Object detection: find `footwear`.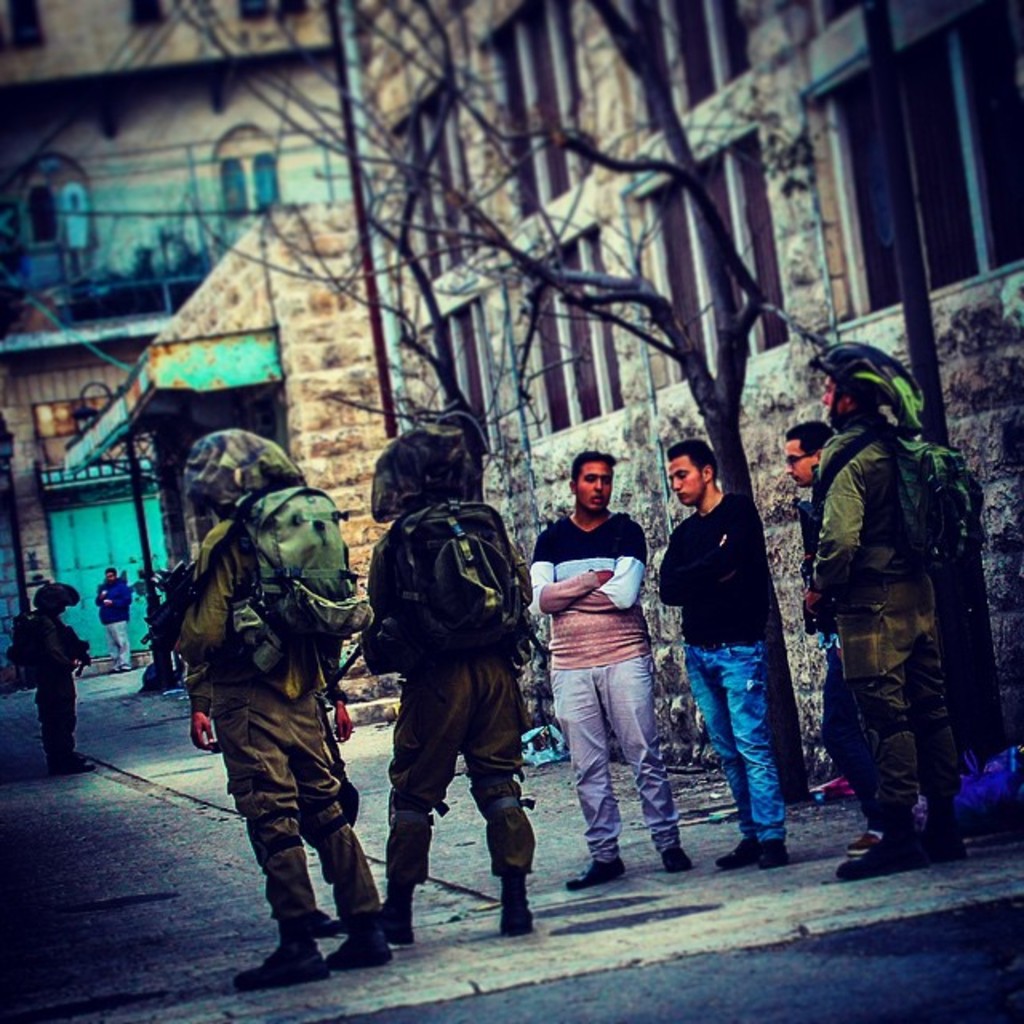
[x1=715, y1=834, x2=760, y2=864].
